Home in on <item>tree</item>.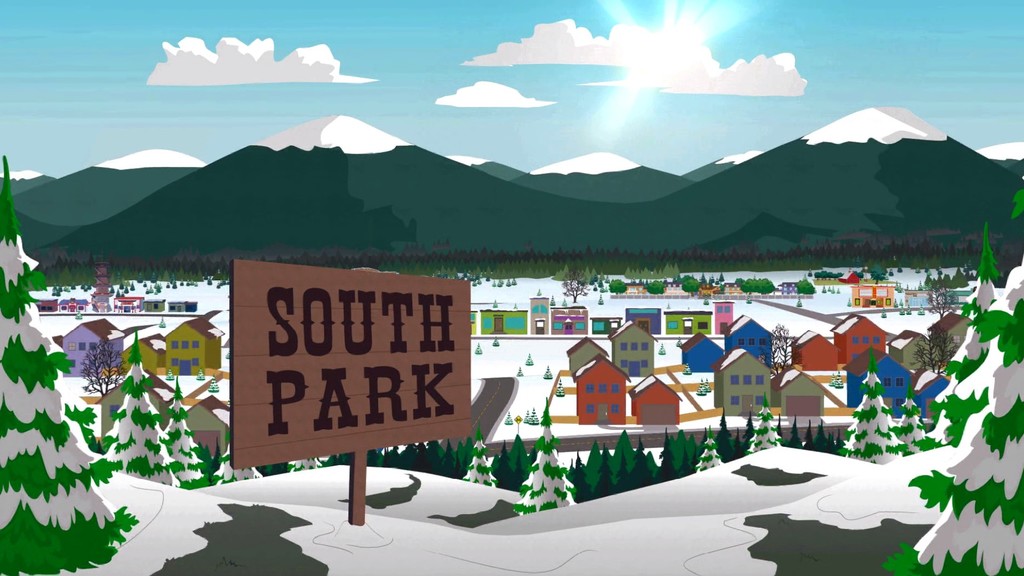
Homed in at (788,276,811,301).
